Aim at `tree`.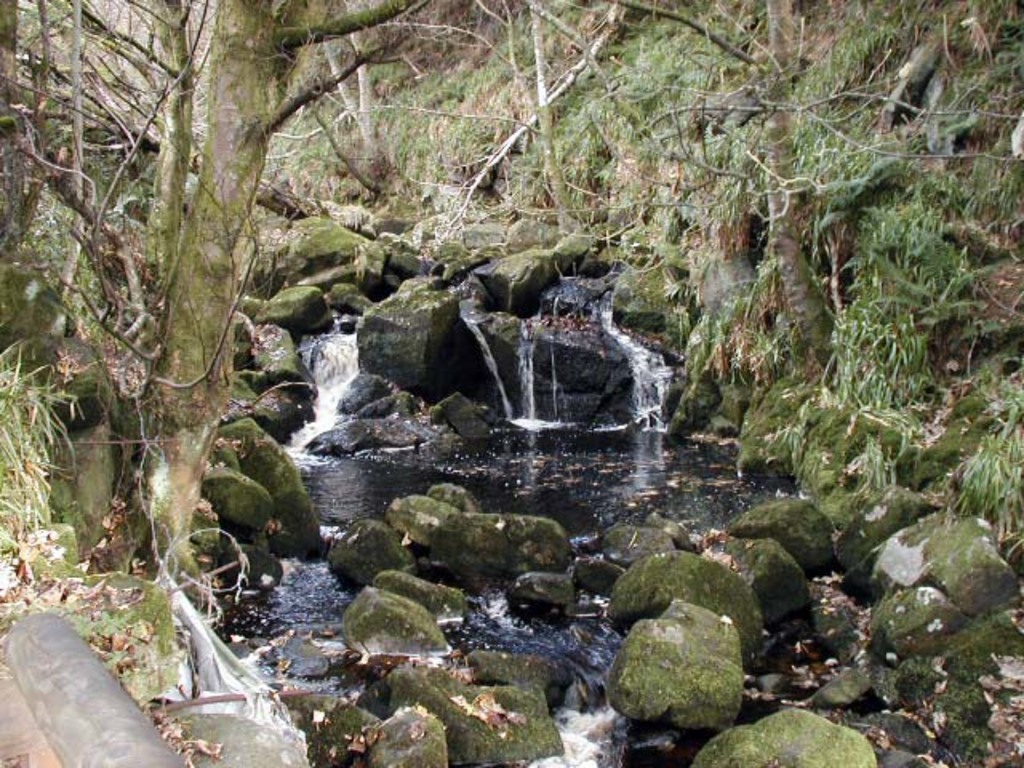
Aimed at detection(619, 0, 850, 349).
